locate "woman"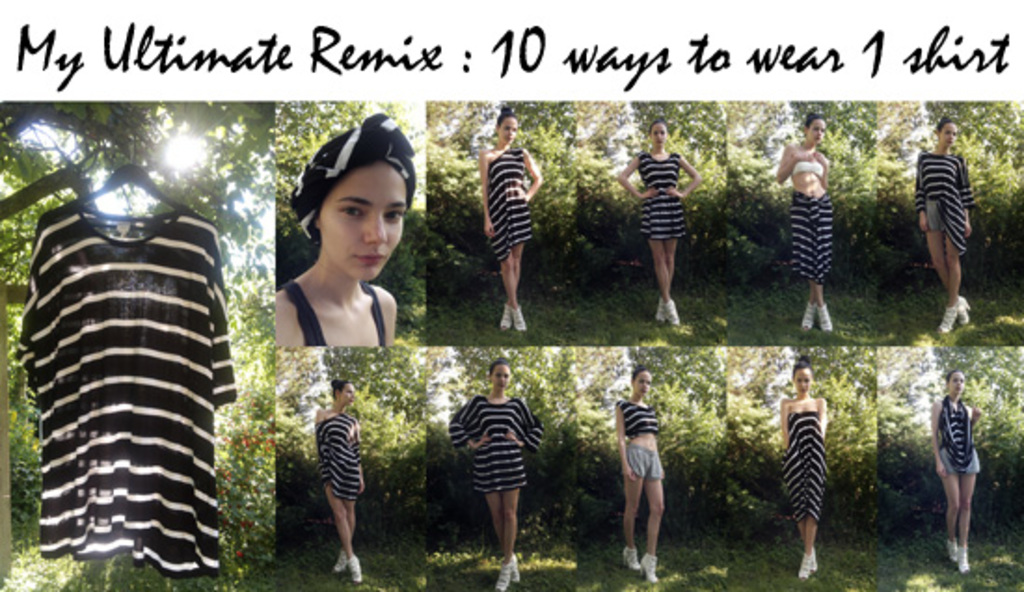
(477, 108, 544, 328)
